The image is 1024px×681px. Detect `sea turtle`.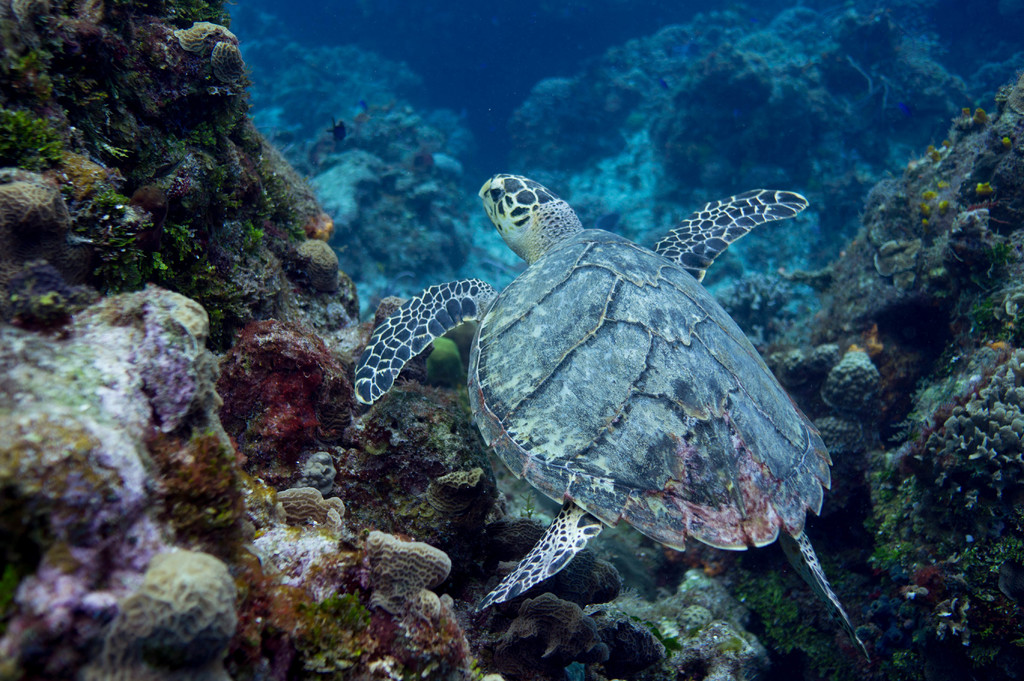
Detection: Rect(353, 172, 847, 632).
